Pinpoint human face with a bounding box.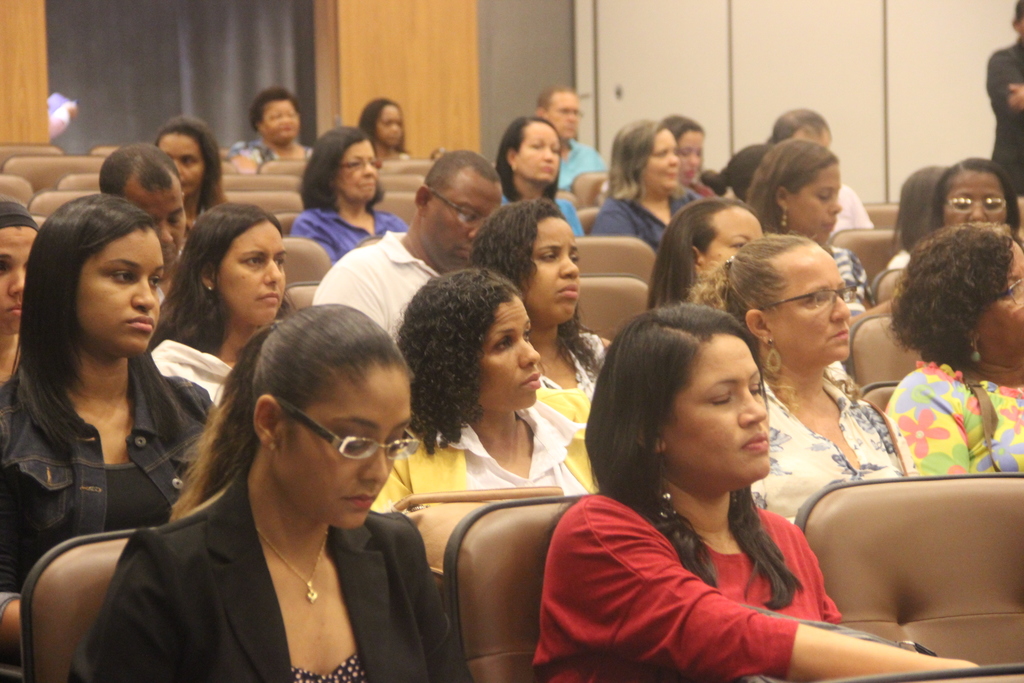
l=220, t=224, r=282, b=324.
